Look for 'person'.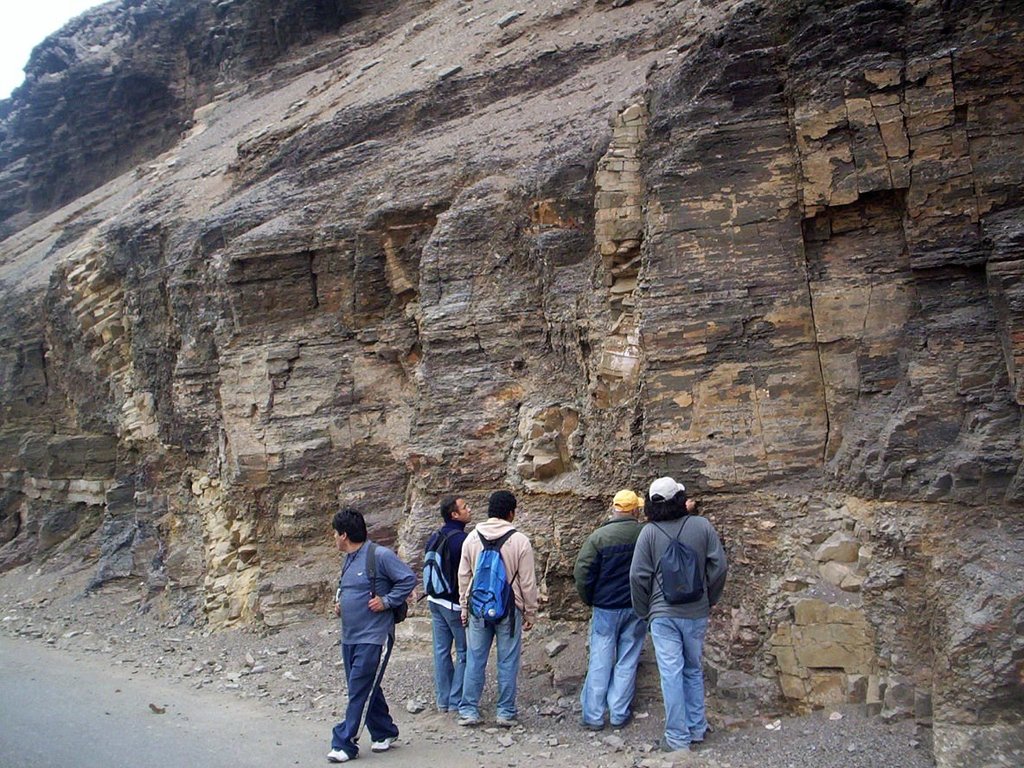
Found: 456/490/536/731.
